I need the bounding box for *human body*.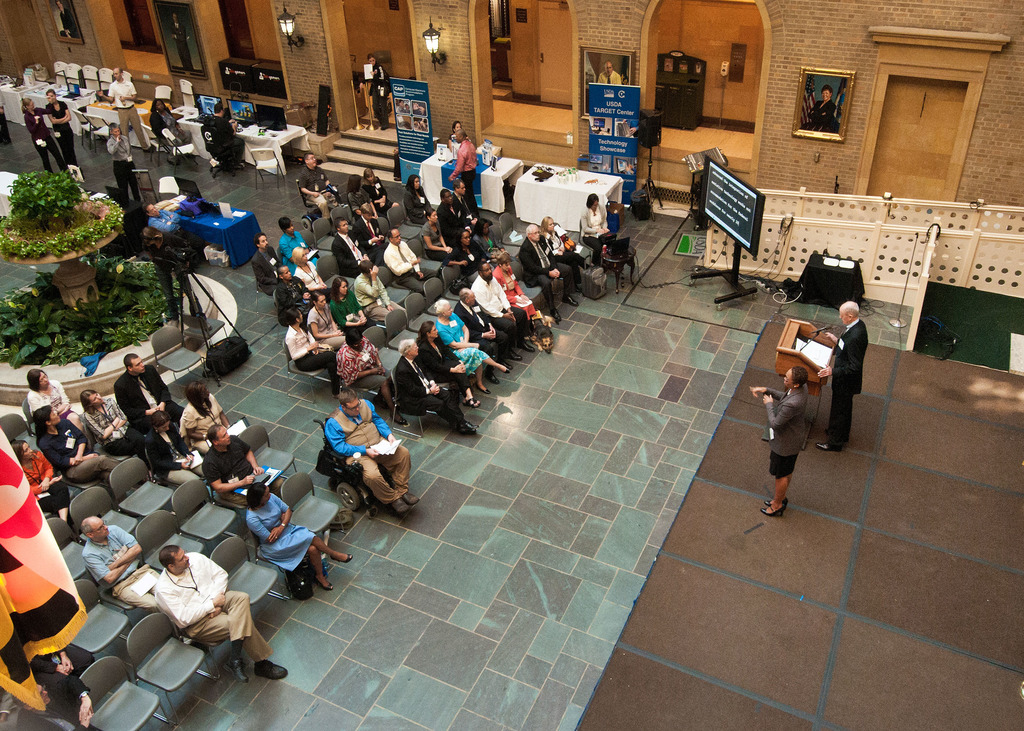
Here it is: (6,439,63,525).
